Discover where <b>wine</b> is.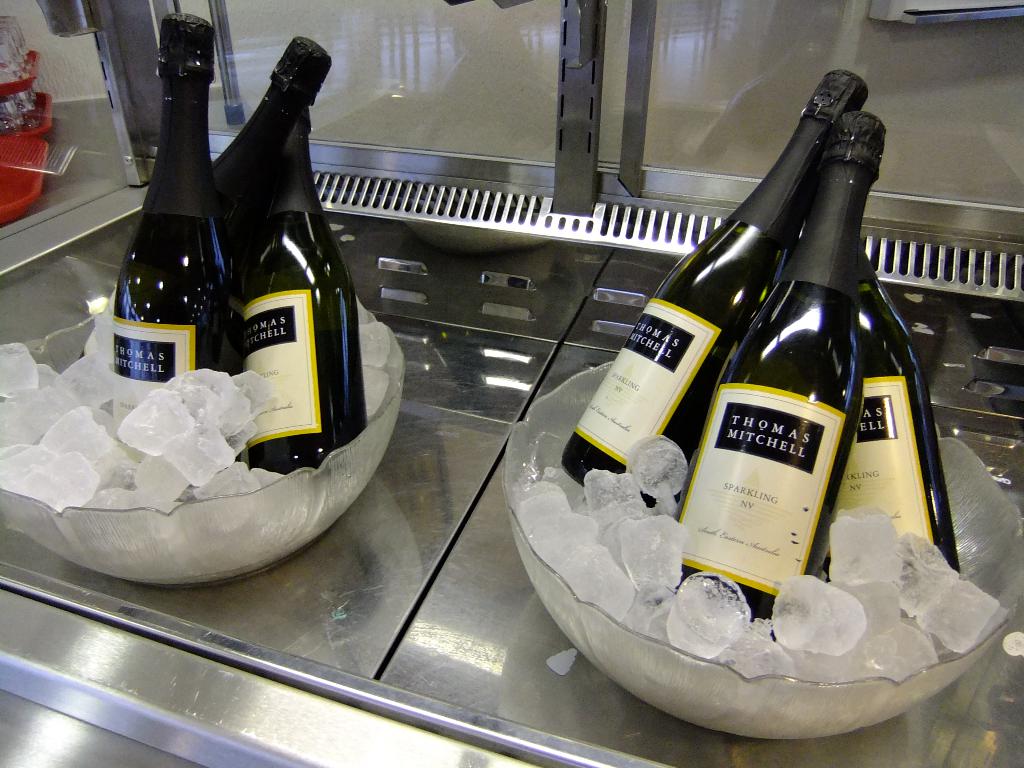
Discovered at BBox(106, 131, 228, 417).
